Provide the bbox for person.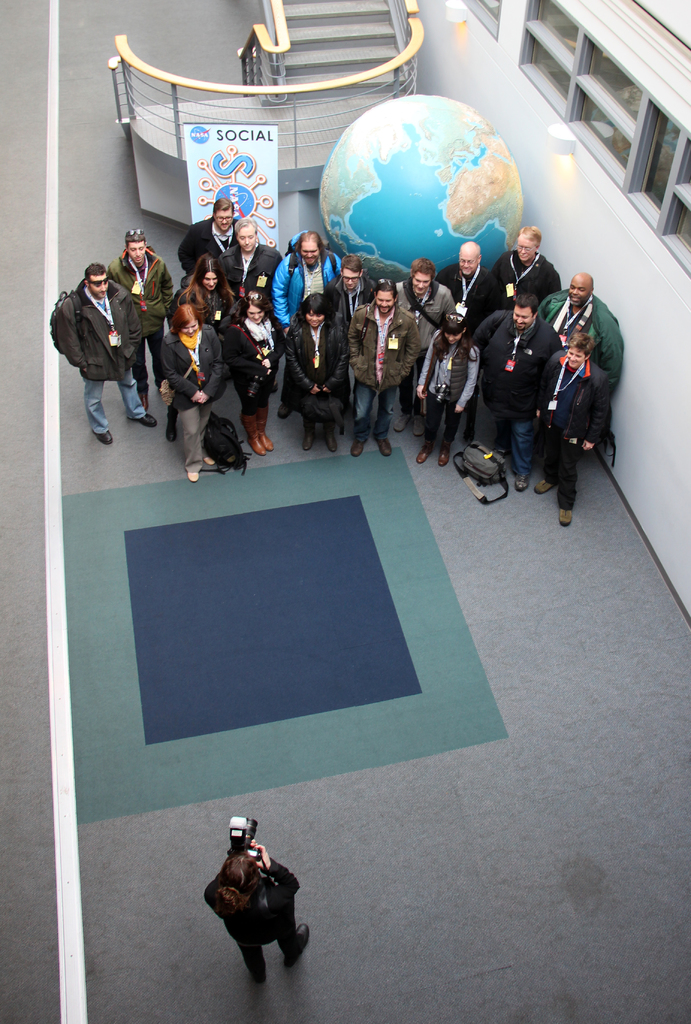
<box>348,273,418,457</box>.
